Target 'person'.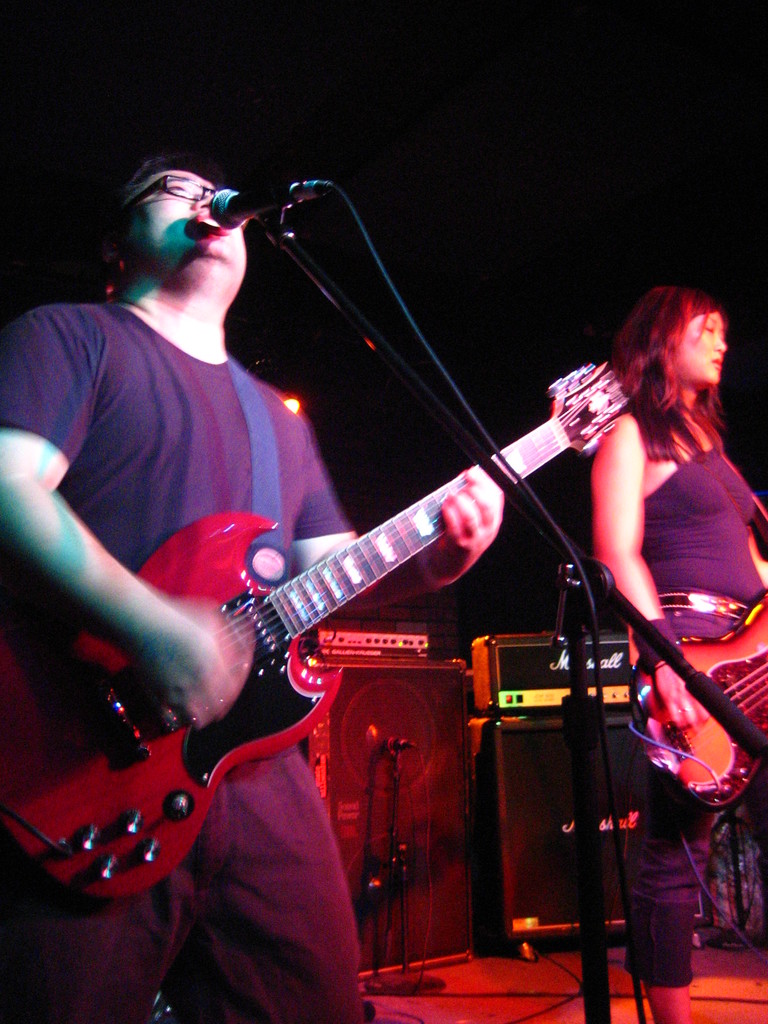
Target region: (573,284,767,1019).
